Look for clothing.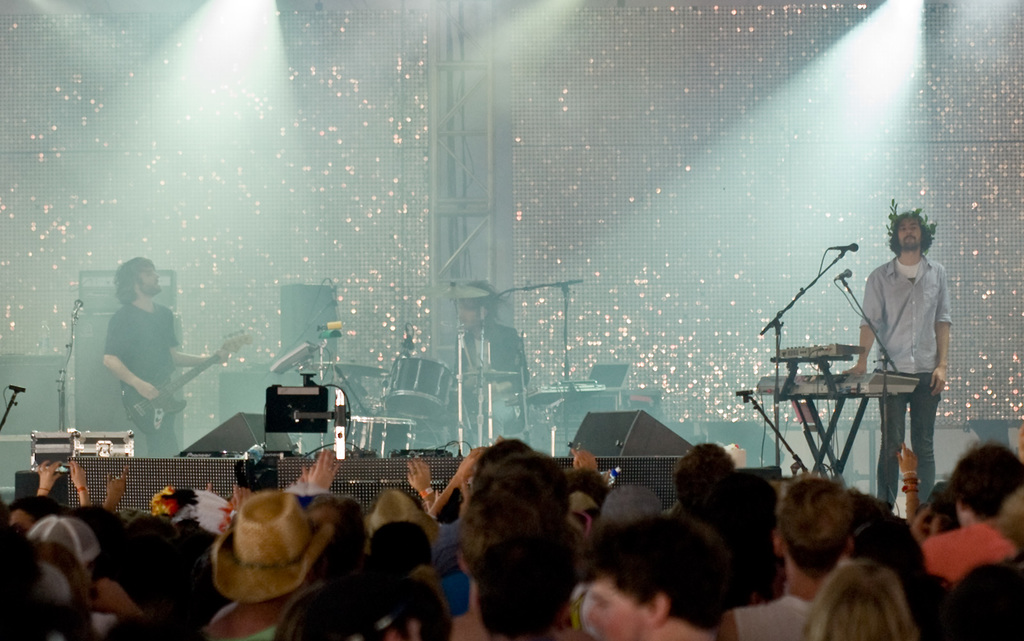
Found: Rect(856, 251, 949, 510).
